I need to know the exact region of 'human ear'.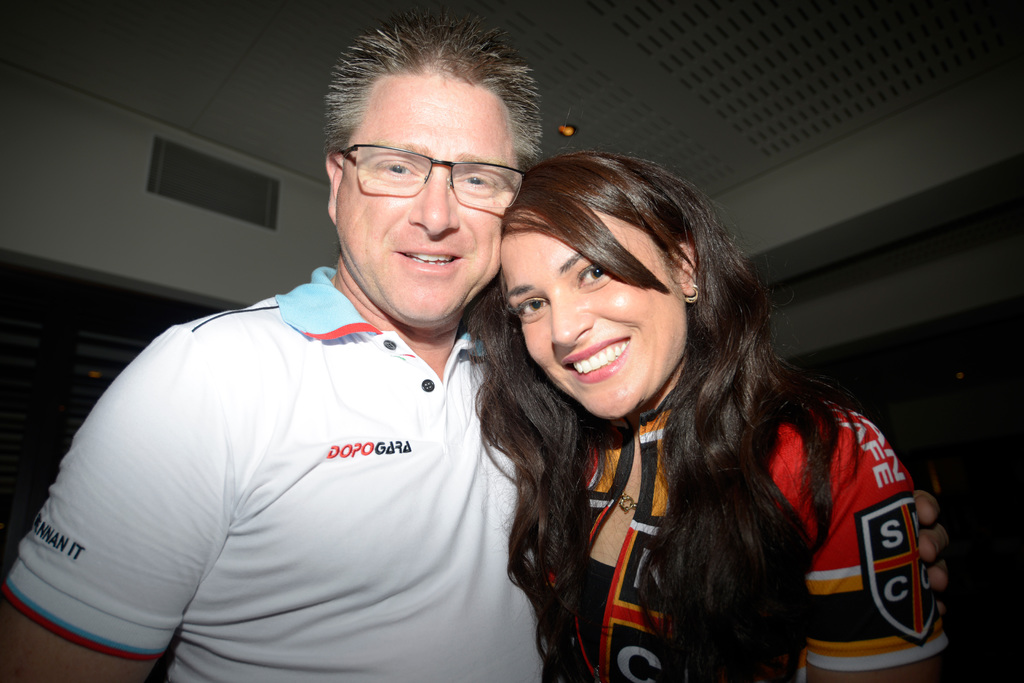
Region: box(664, 236, 694, 293).
